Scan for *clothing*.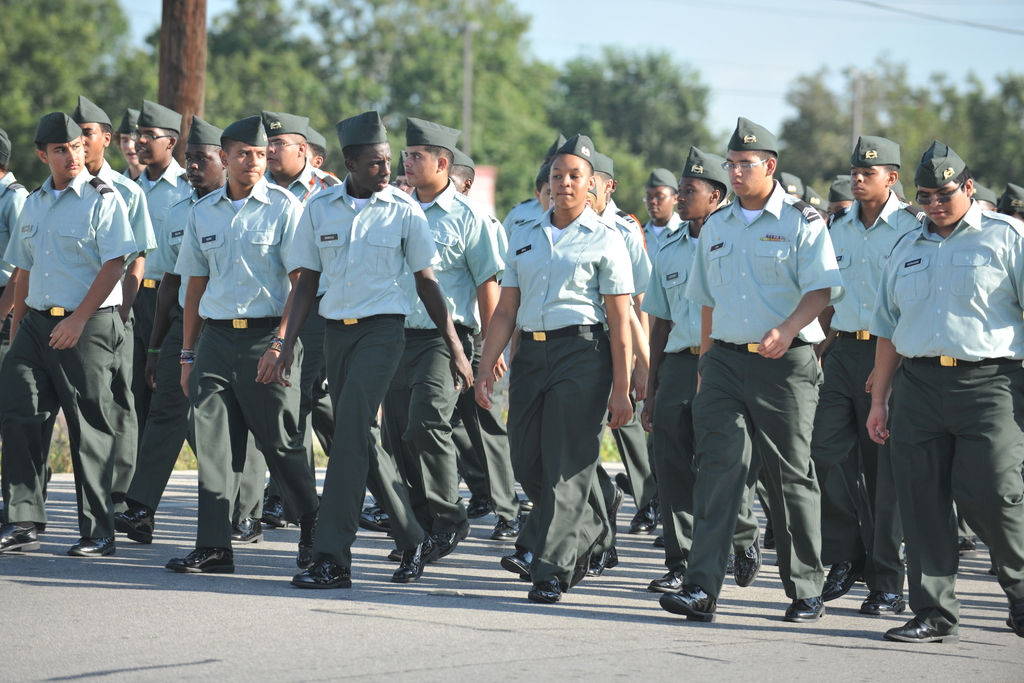
Scan result: [175,167,314,545].
